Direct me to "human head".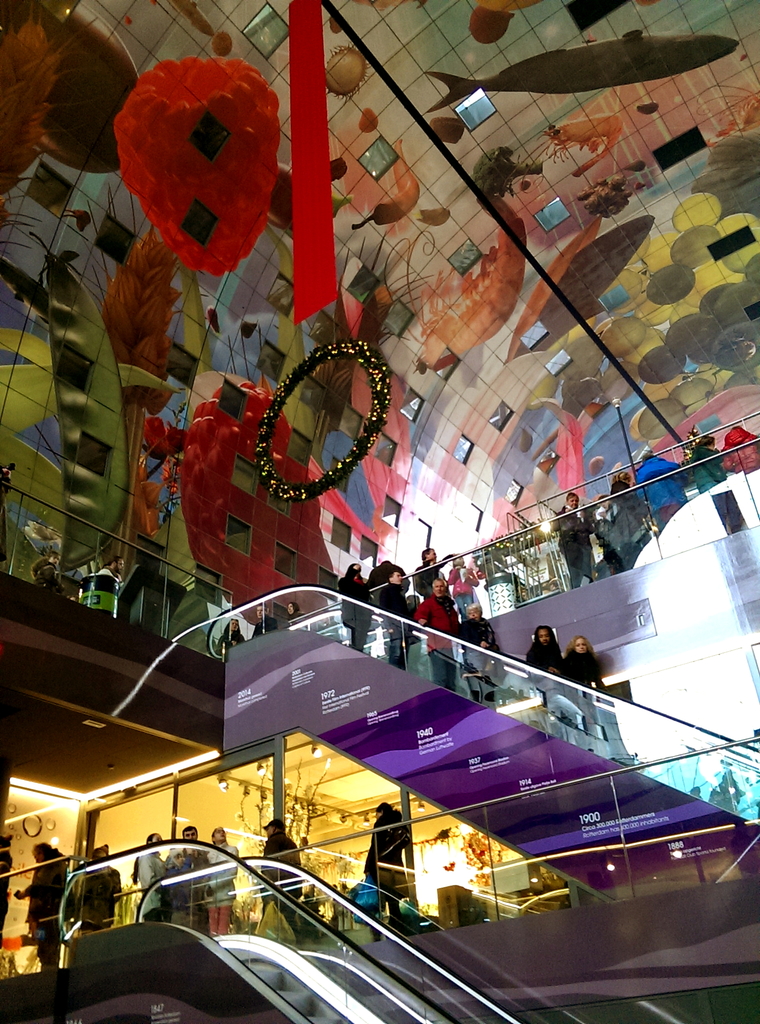
Direction: [x1=49, y1=548, x2=60, y2=566].
